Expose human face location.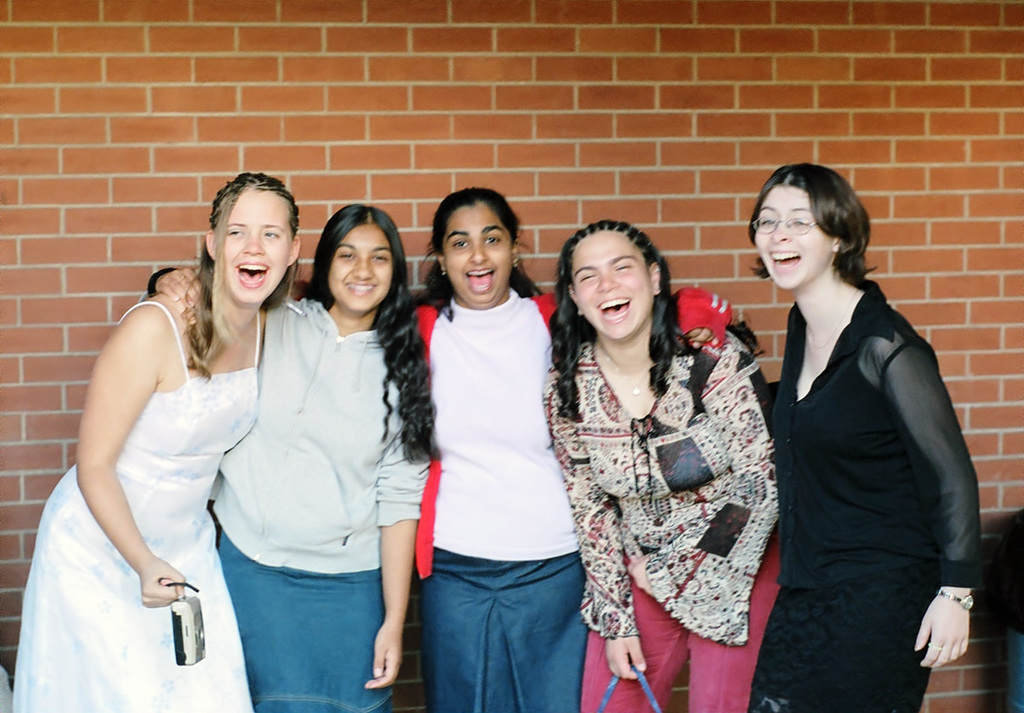
Exposed at (330,227,399,310).
